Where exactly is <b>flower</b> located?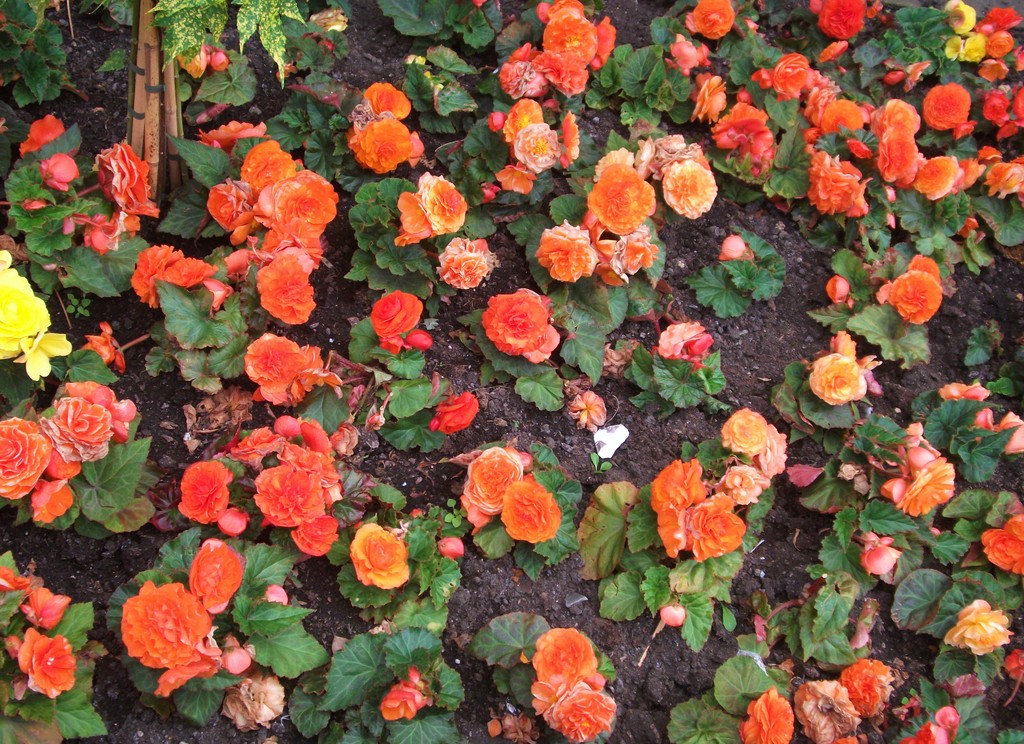
Its bounding box is [x1=524, y1=629, x2=598, y2=684].
